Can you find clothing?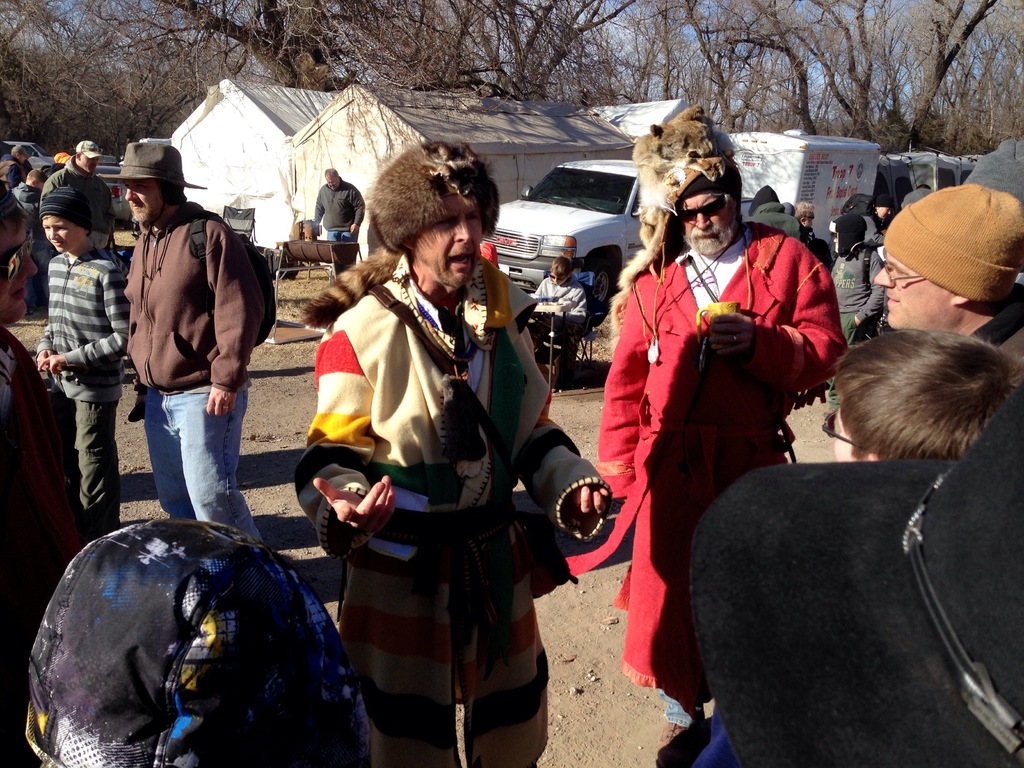
Yes, bounding box: box=[536, 278, 588, 356].
